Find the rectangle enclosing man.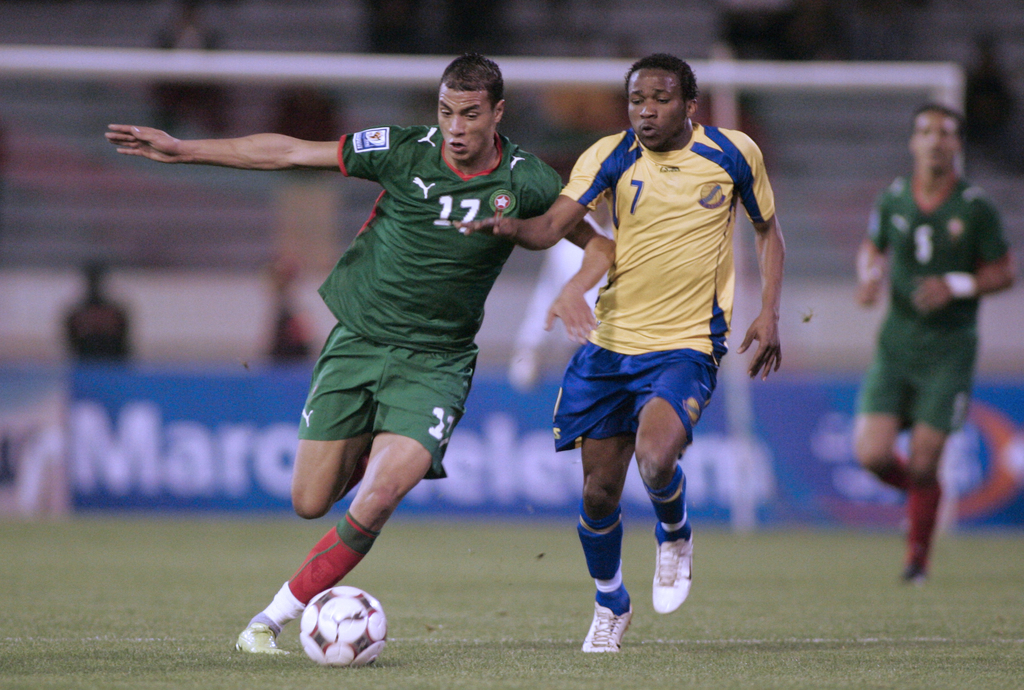
locate(102, 50, 619, 657).
